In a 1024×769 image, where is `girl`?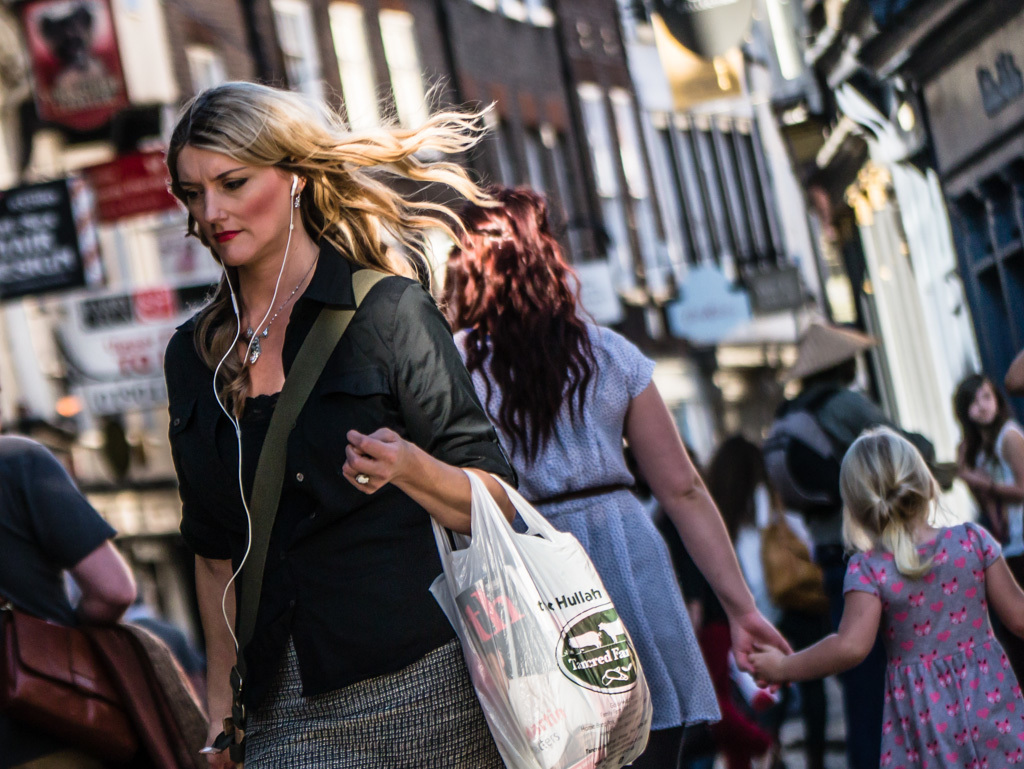
(x1=747, y1=424, x2=1023, y2=766).
